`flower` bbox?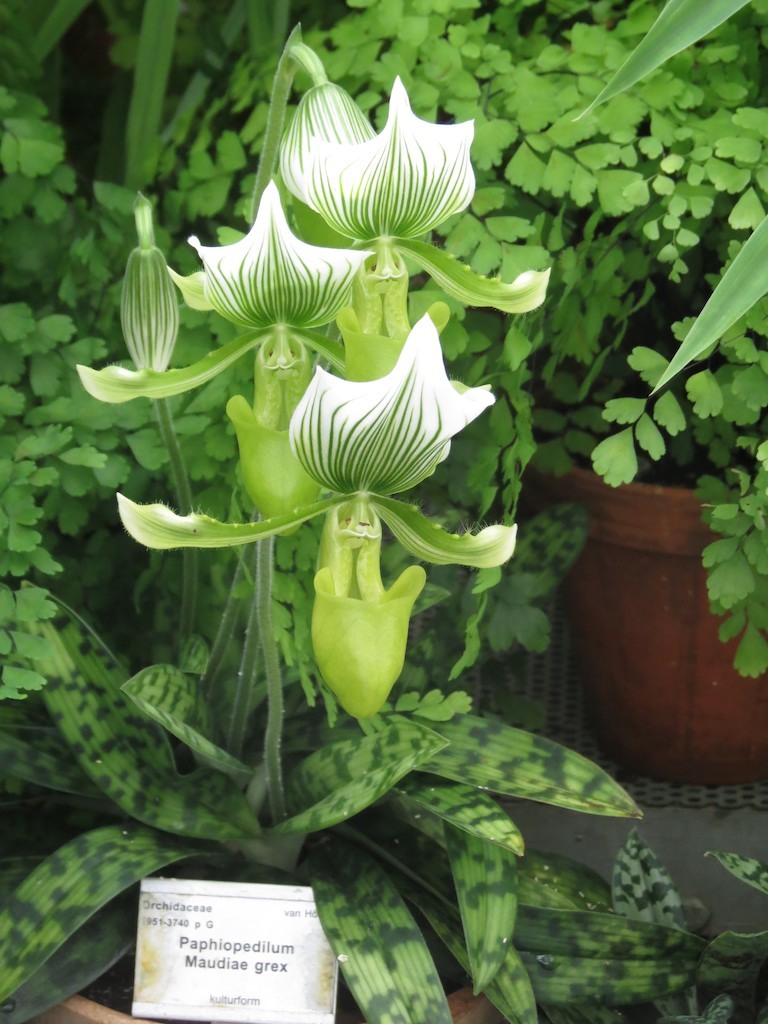
select_region(271, 317, 479, 494)
